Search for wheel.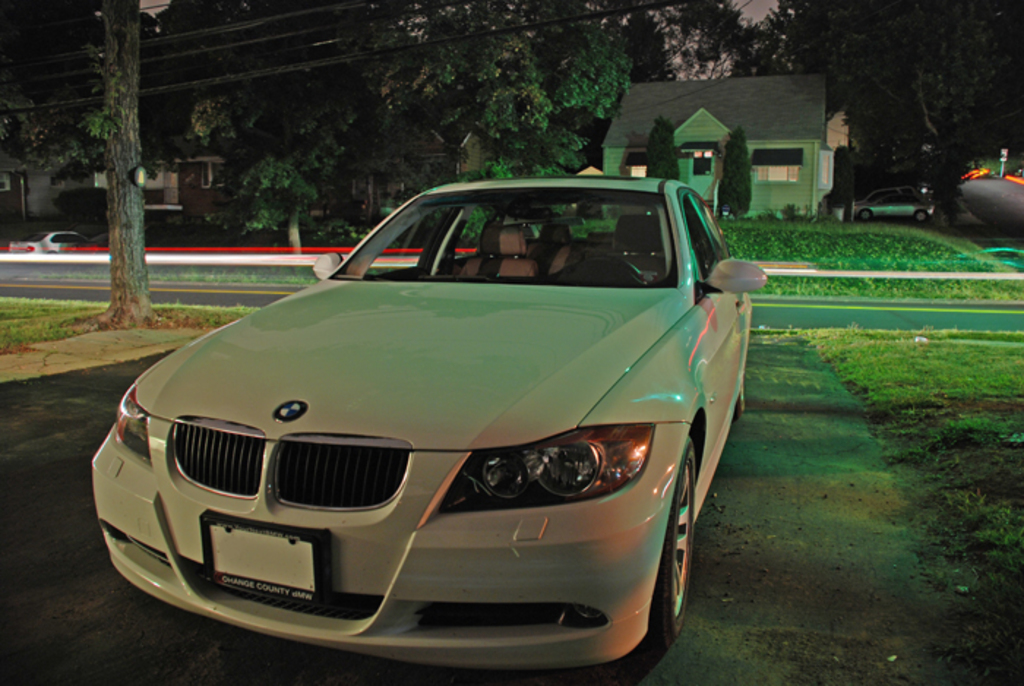
Found at bbox=(857, 209, 873, 221).
